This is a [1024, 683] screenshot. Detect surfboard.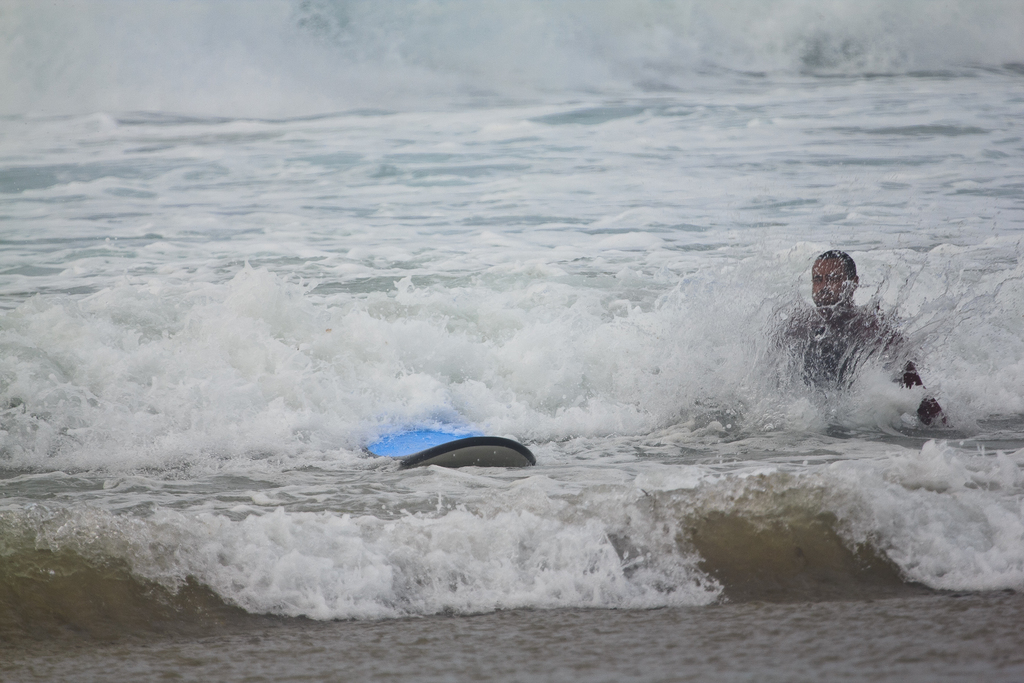
[left=361, top=402, right=540, bottom=474].
